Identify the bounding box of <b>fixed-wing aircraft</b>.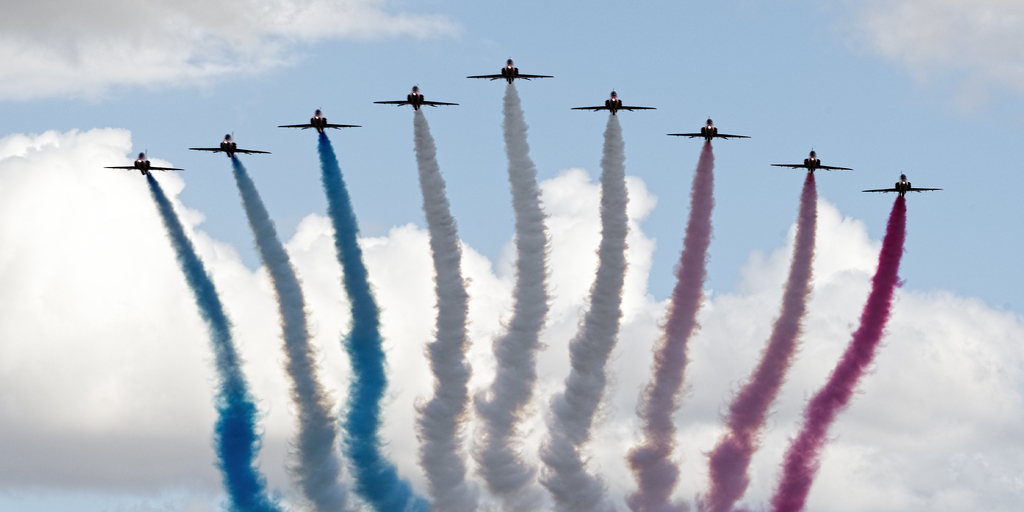
{"left": 776, "top": 150, "right": 854, "bottom": 173}.
